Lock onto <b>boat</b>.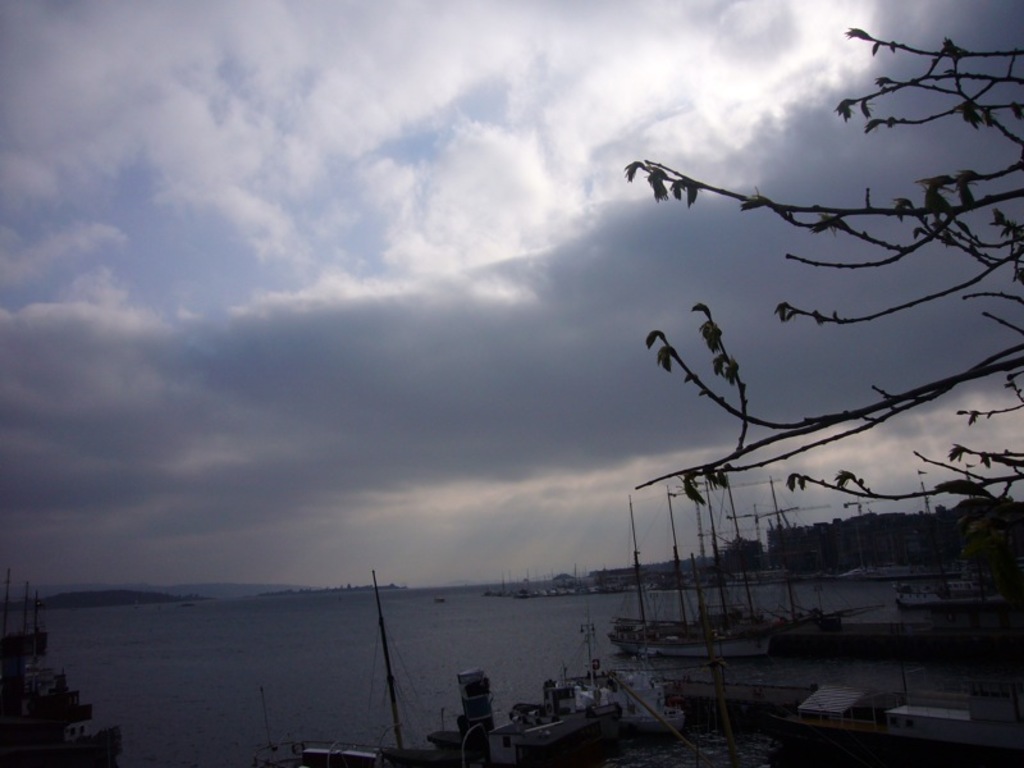
Locked: bbox(499, 609, 650, 767).
